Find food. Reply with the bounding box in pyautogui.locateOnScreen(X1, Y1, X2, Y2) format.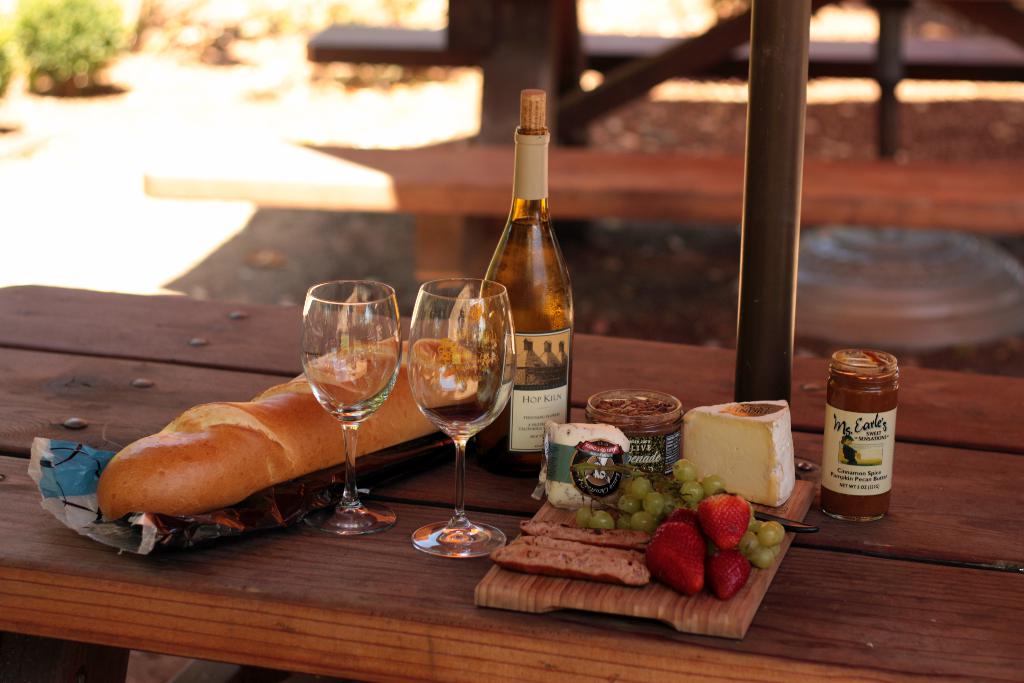
pyautogui.locateOnScreen(701, 491, 750, 546).
